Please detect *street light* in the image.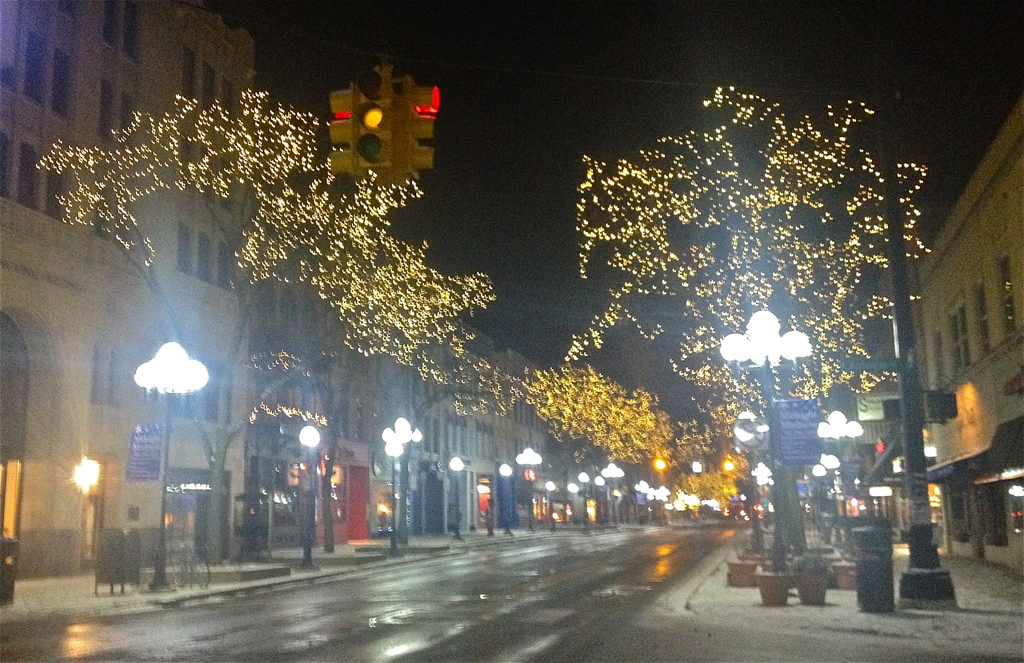
detection(378, 419, 428, 541).
